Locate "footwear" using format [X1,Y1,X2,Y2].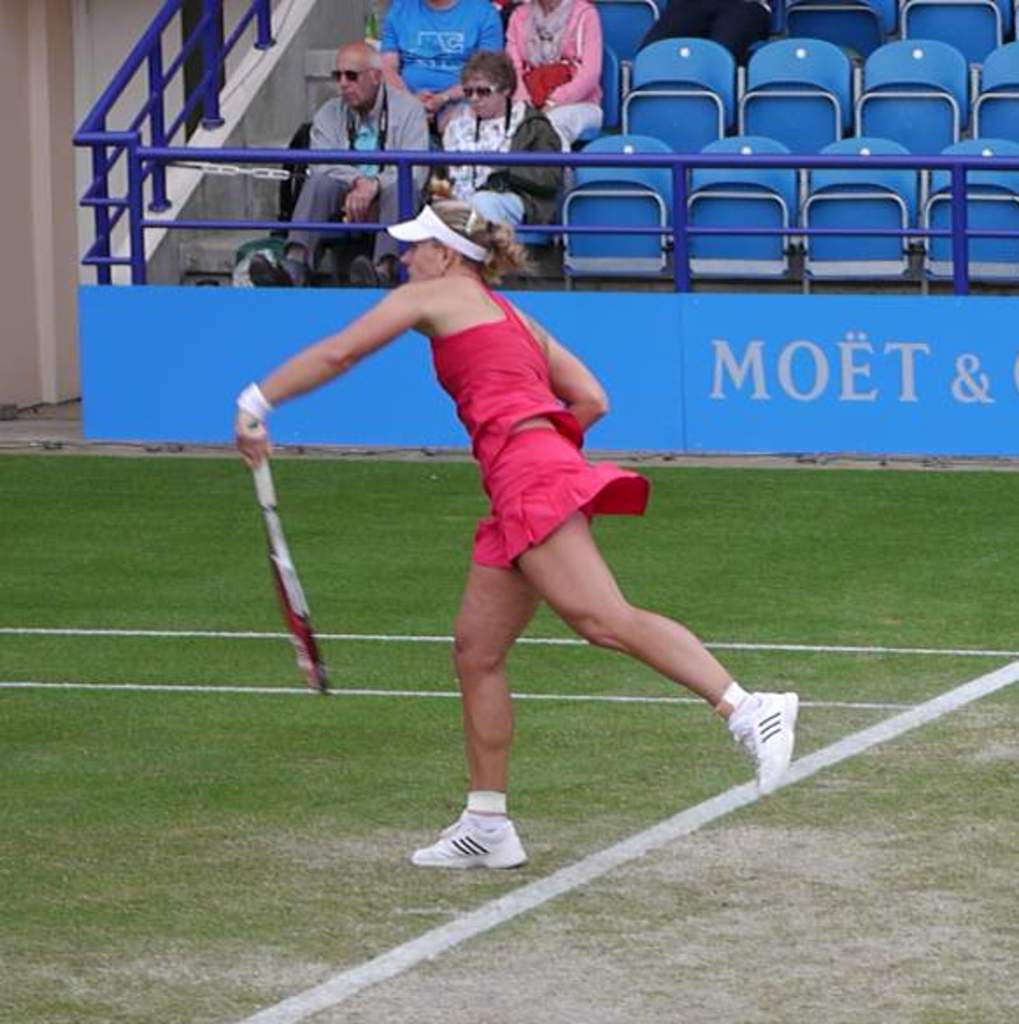
[731,673,831,772].
